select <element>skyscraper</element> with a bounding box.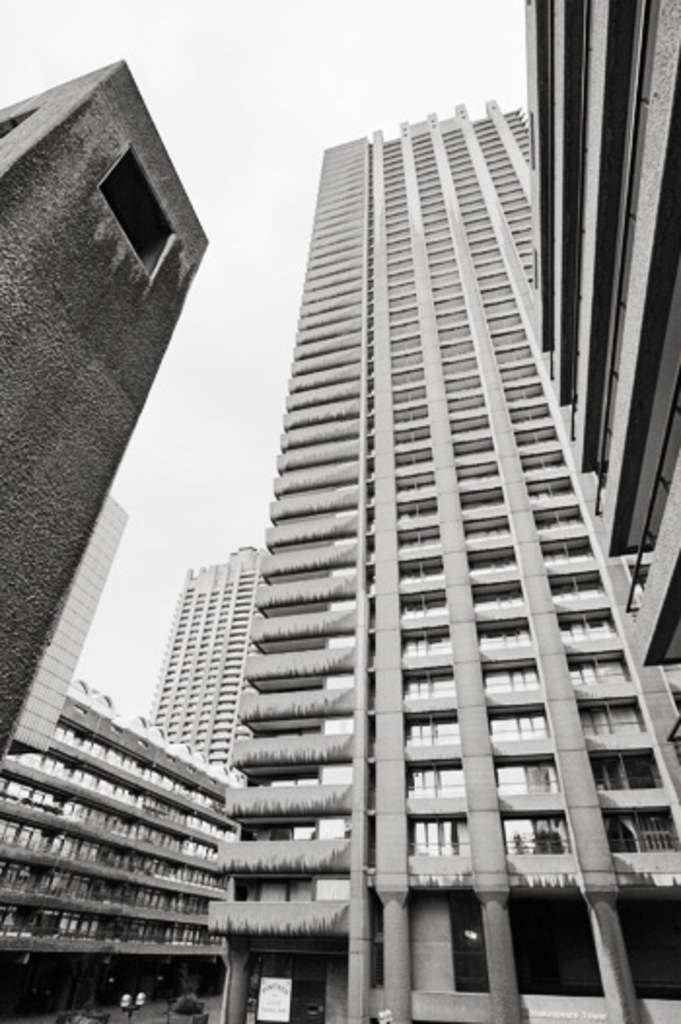
<bbox>156, 543, 253, 771</bbox>.
